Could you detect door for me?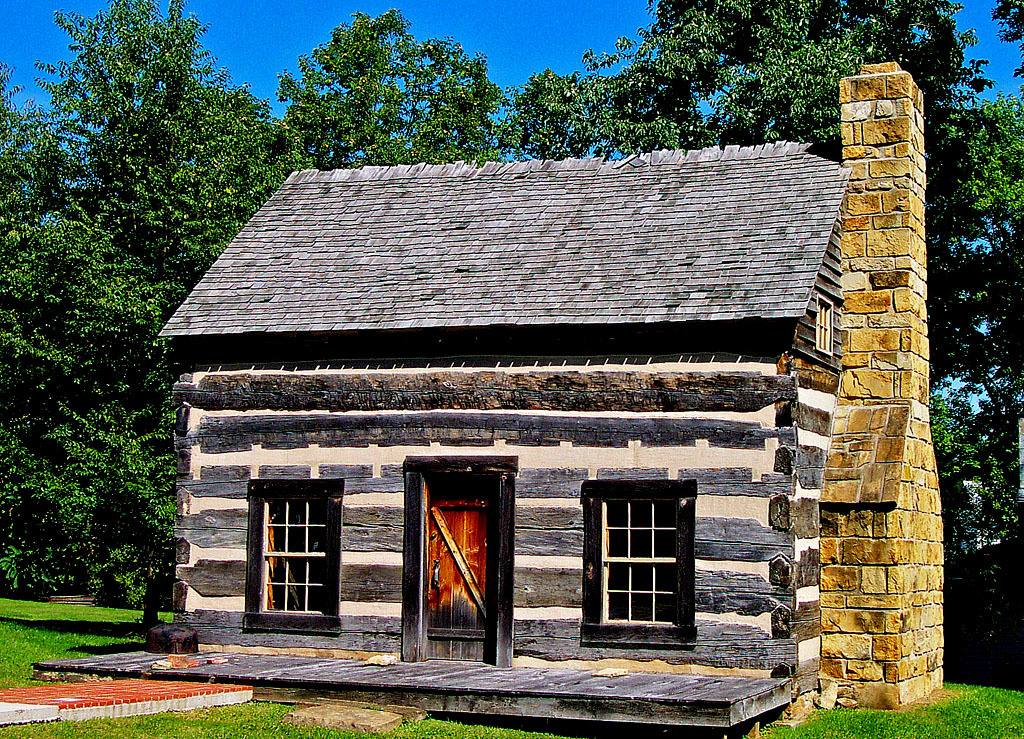
Detection result: l=425, t=472, r=494, b=660.
